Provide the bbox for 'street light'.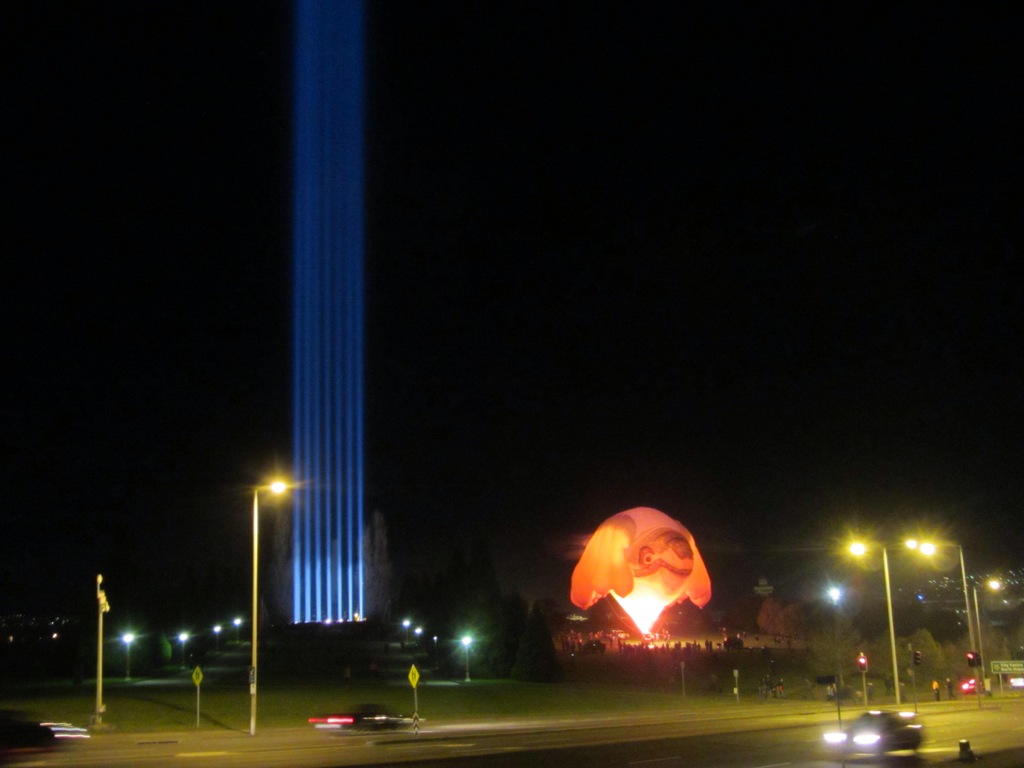
x1=210 y1=620 x2=221 y2=637.
